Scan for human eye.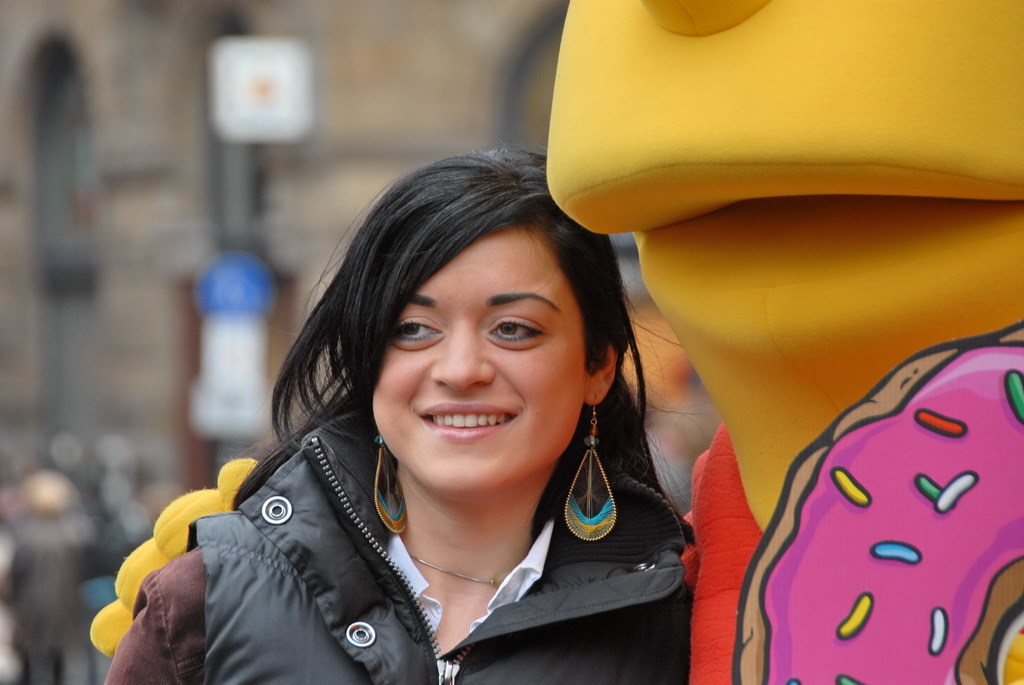
Scan result: region(389, 316, 447, 346).
